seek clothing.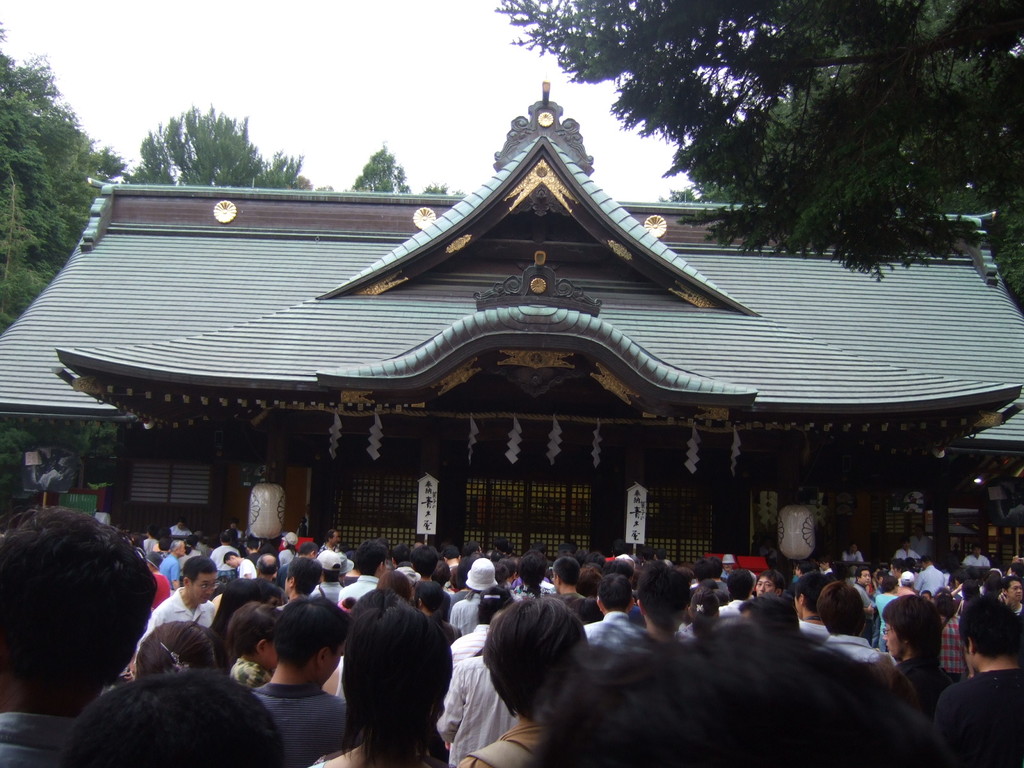
874, 590, 897, 648.
